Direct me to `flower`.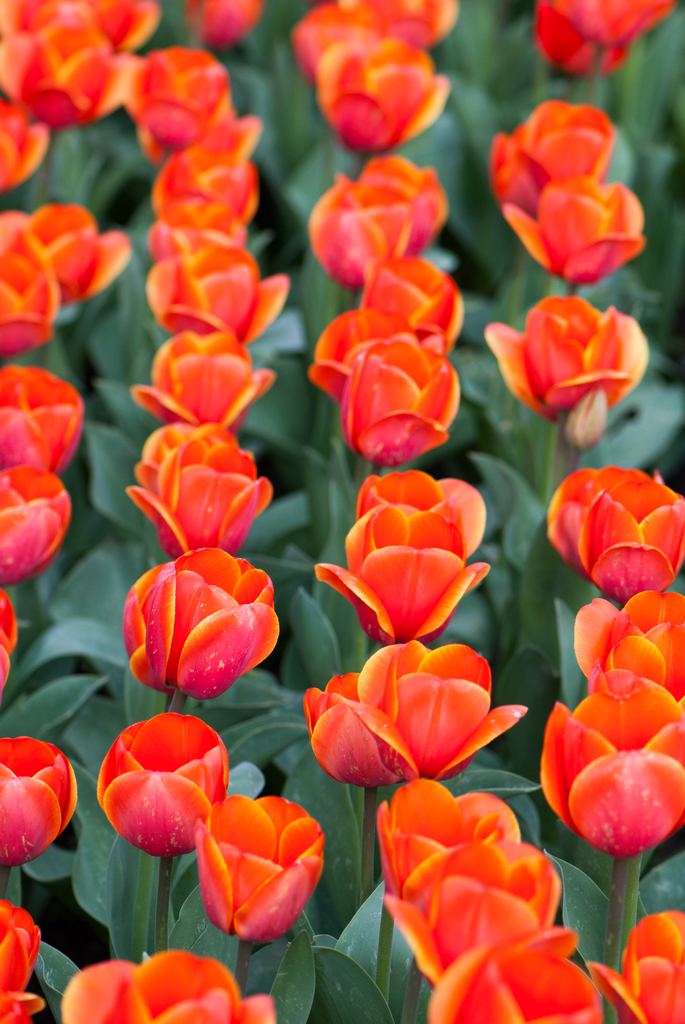
Direction: pyautogui.locateOnScreen(352, 256, 464, 352).
